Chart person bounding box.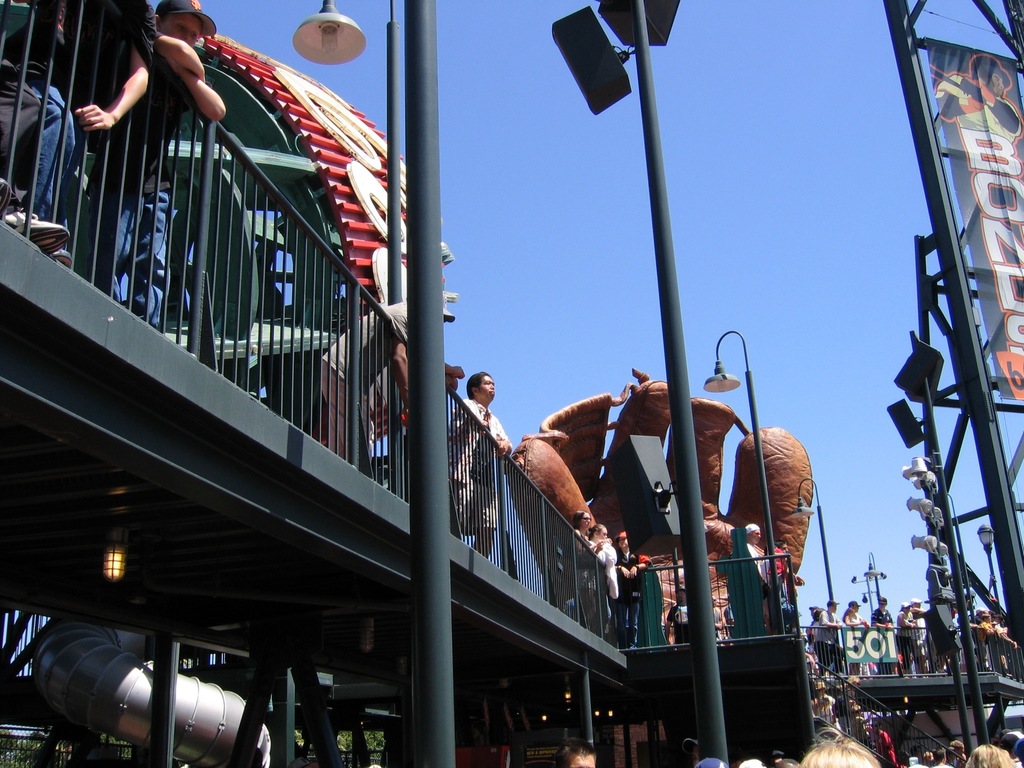
Charted: x1=849, y1=599, x2=865, y2=675.
